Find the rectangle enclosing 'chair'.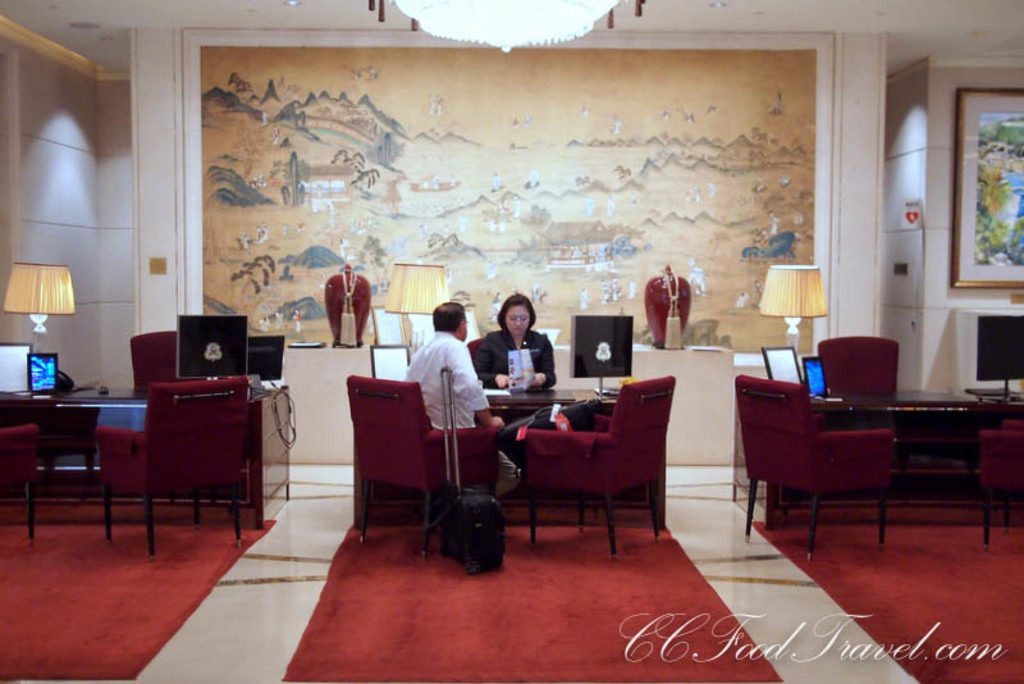
x1=731 y1=373 x2=893 y2=561.
